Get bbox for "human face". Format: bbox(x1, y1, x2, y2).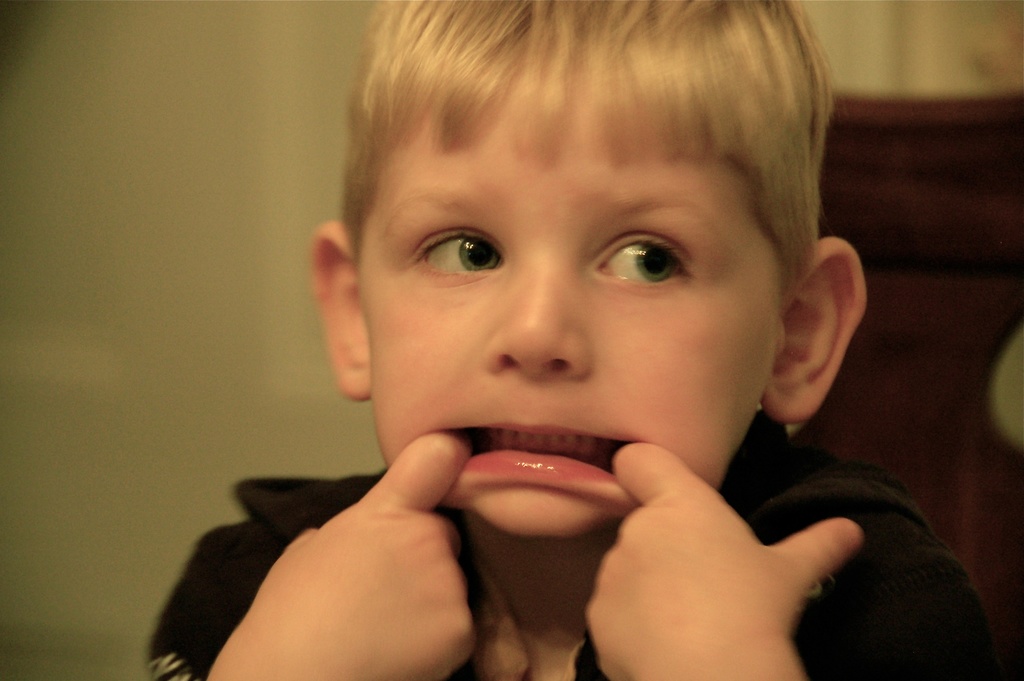
bbox(359, 74, 787, 537).
